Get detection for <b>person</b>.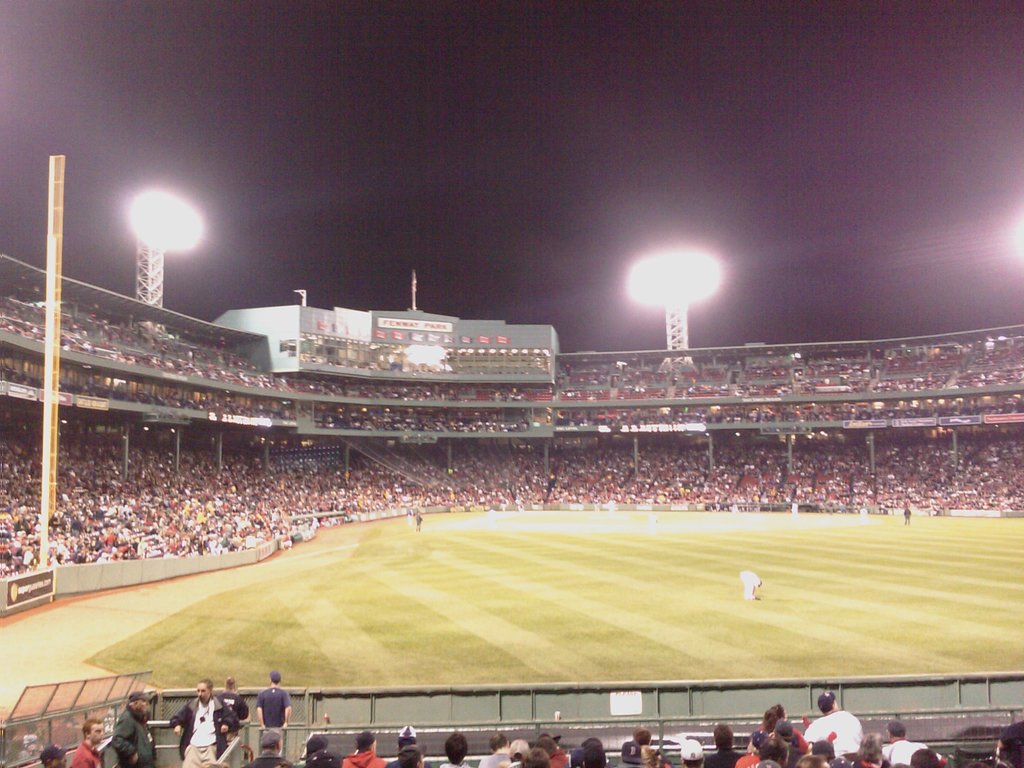
Detection: 212 671 253 729.
